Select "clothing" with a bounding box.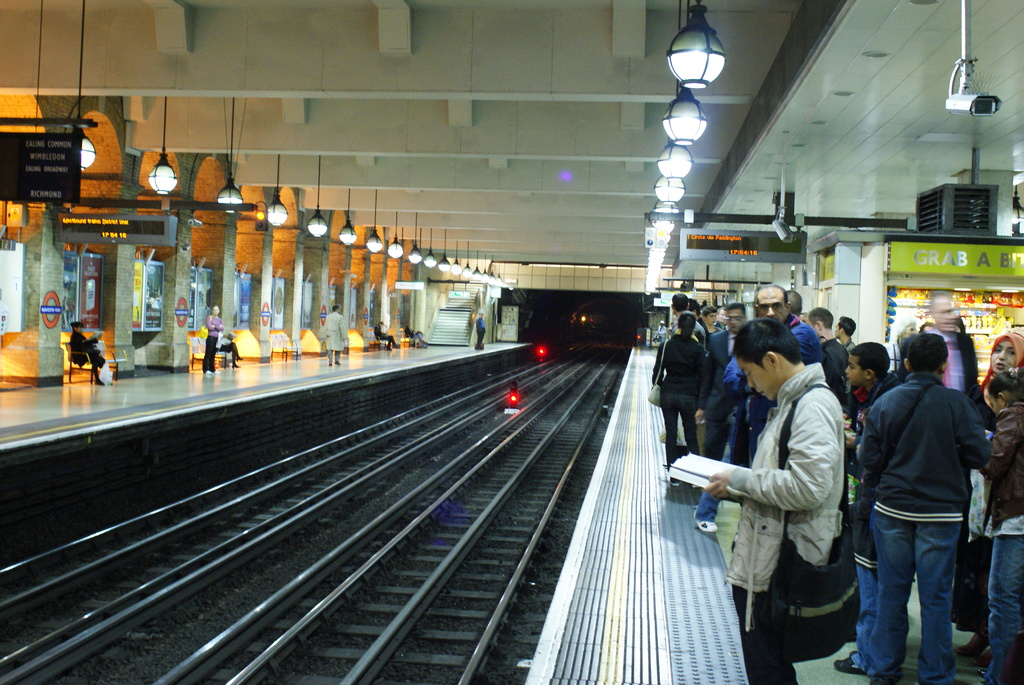
<region>206, 310, 221, 368</region>.
